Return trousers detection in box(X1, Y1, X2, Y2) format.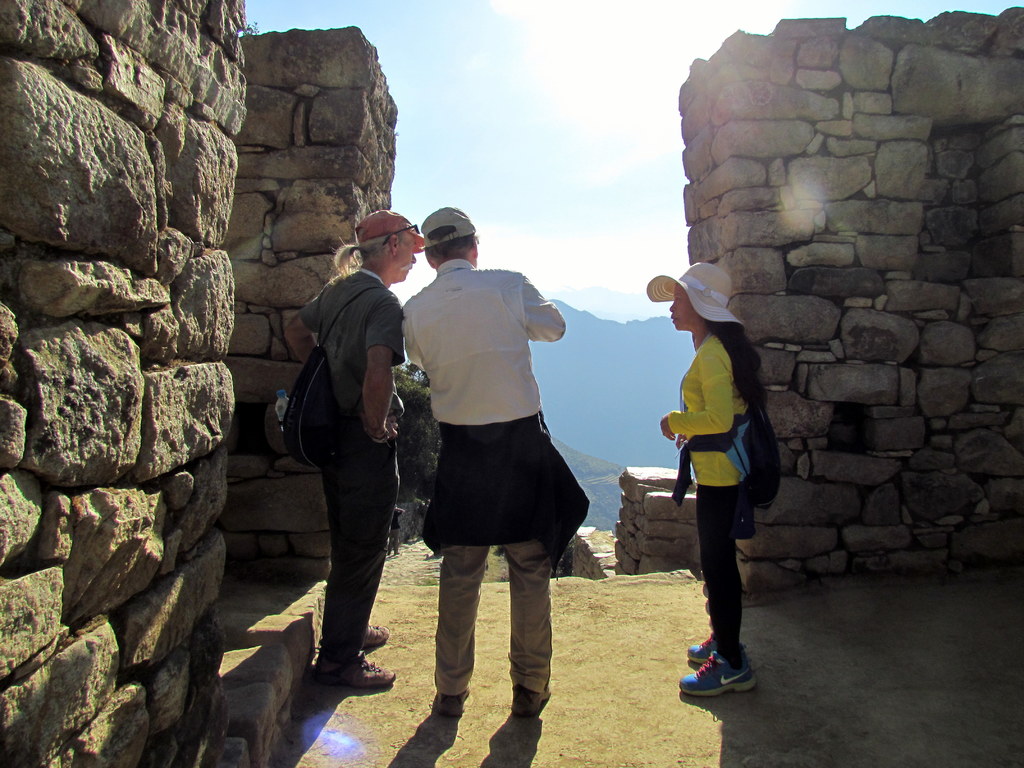
box(695, 486, 749, 664).
